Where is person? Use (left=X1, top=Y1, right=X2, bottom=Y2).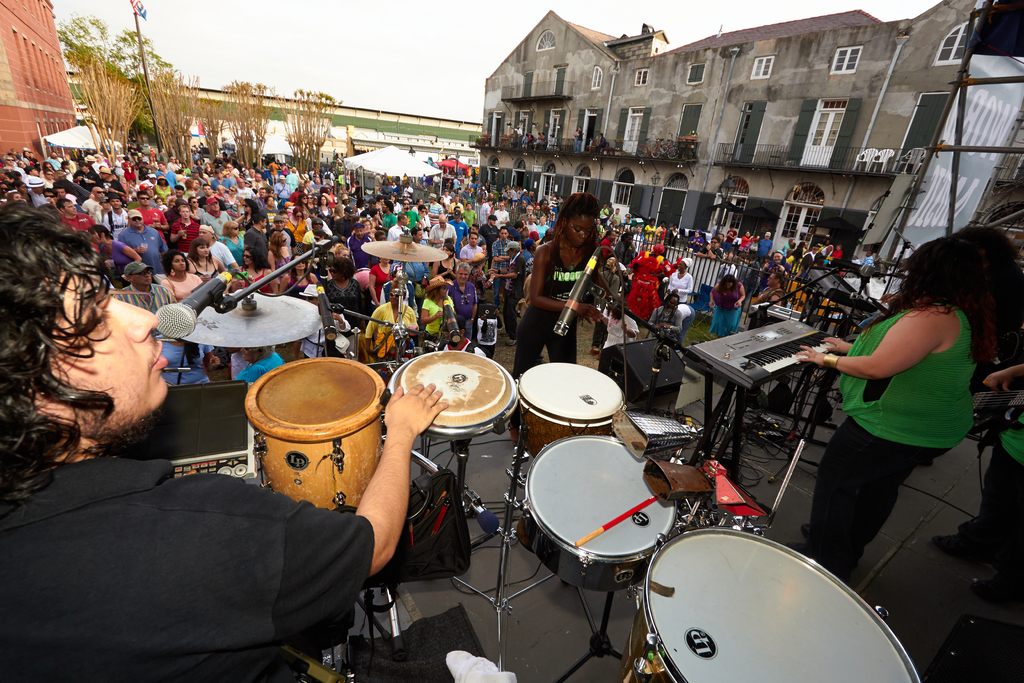
(left=507, top=191, right=612, bottom=381).
